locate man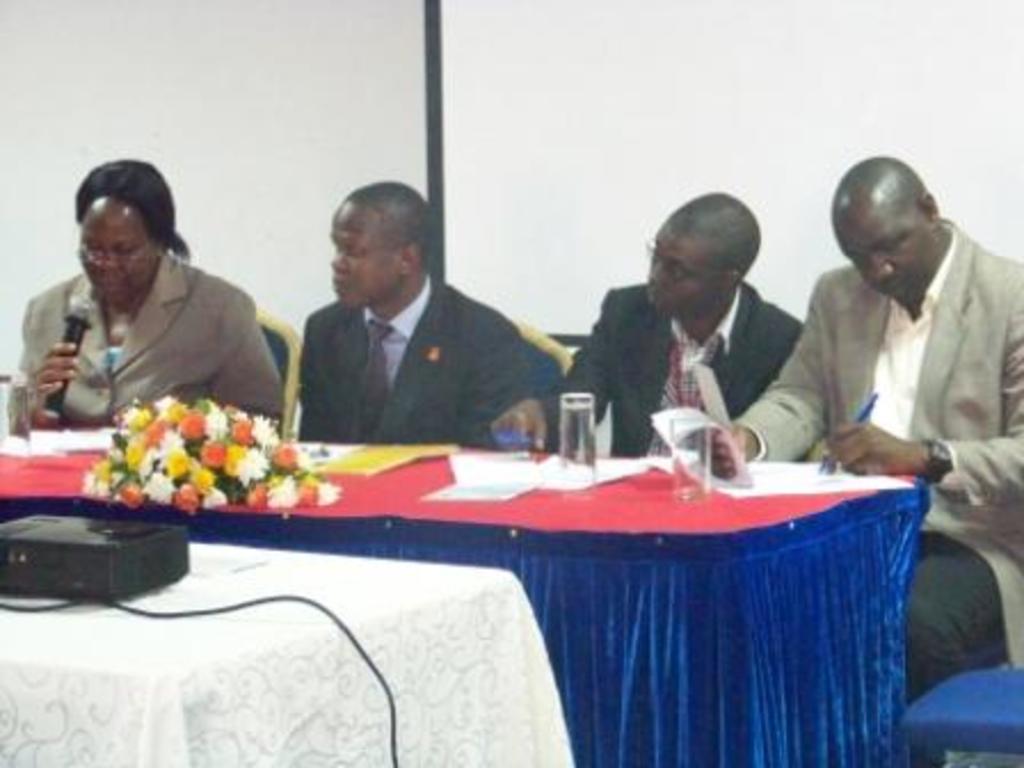
{"left": 503, "top": 197, "right": 802, "bottom": 473}
